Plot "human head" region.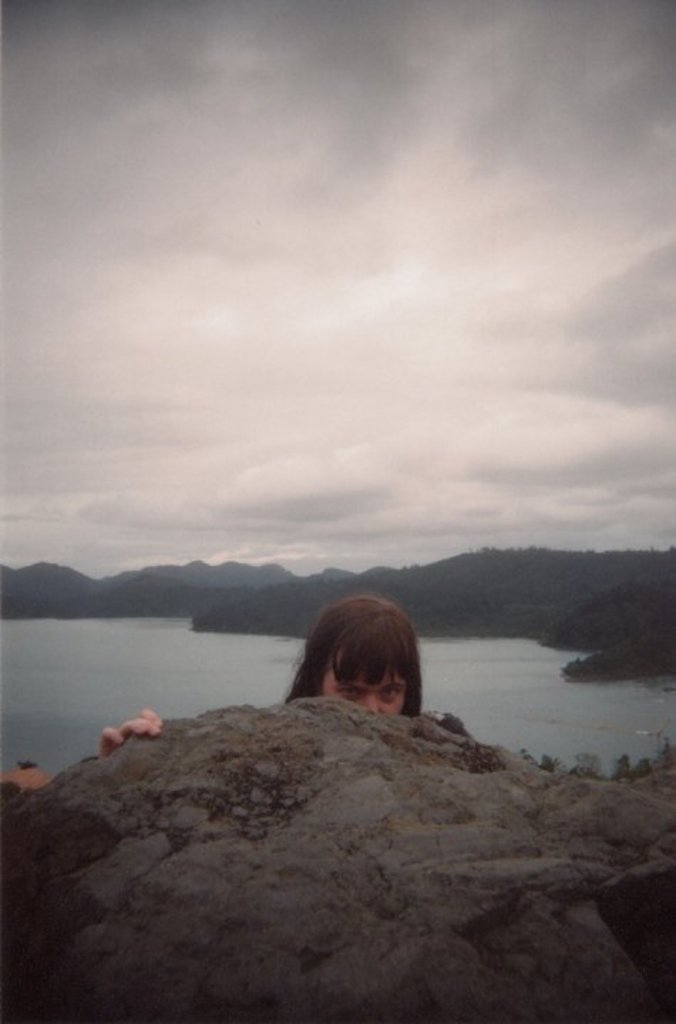
Plotted at (x1=292, y1=593, x2=426, y2=720).
